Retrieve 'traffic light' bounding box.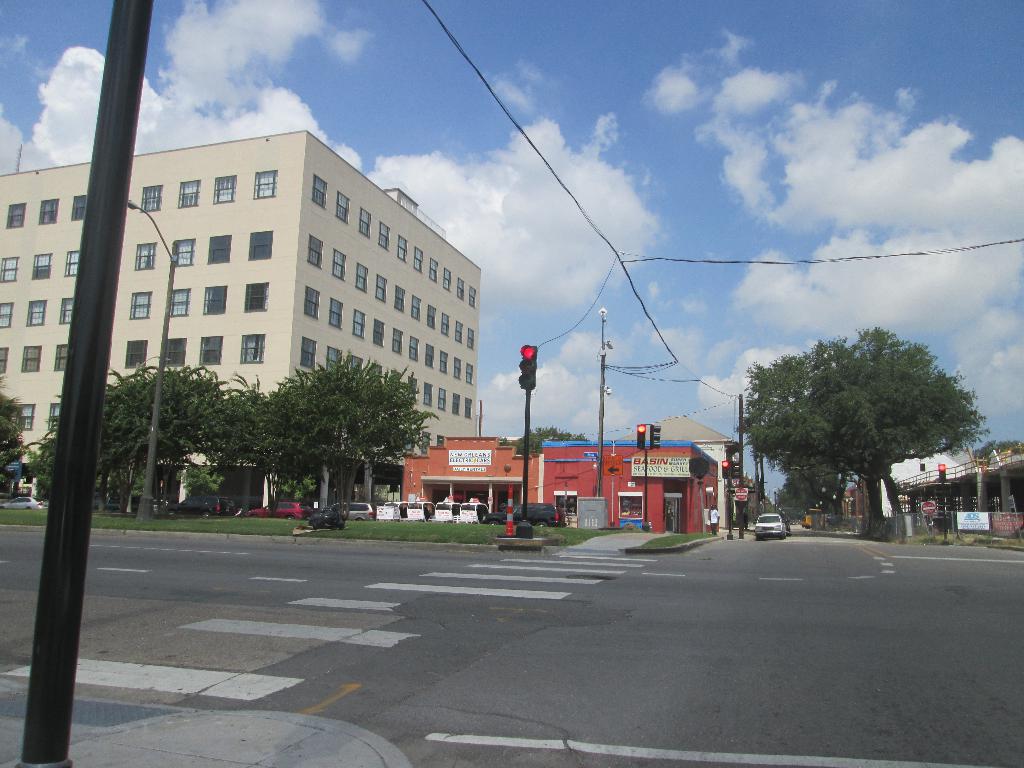
Bounding box: x1=518 y1=344 x2=538 y2=393.
